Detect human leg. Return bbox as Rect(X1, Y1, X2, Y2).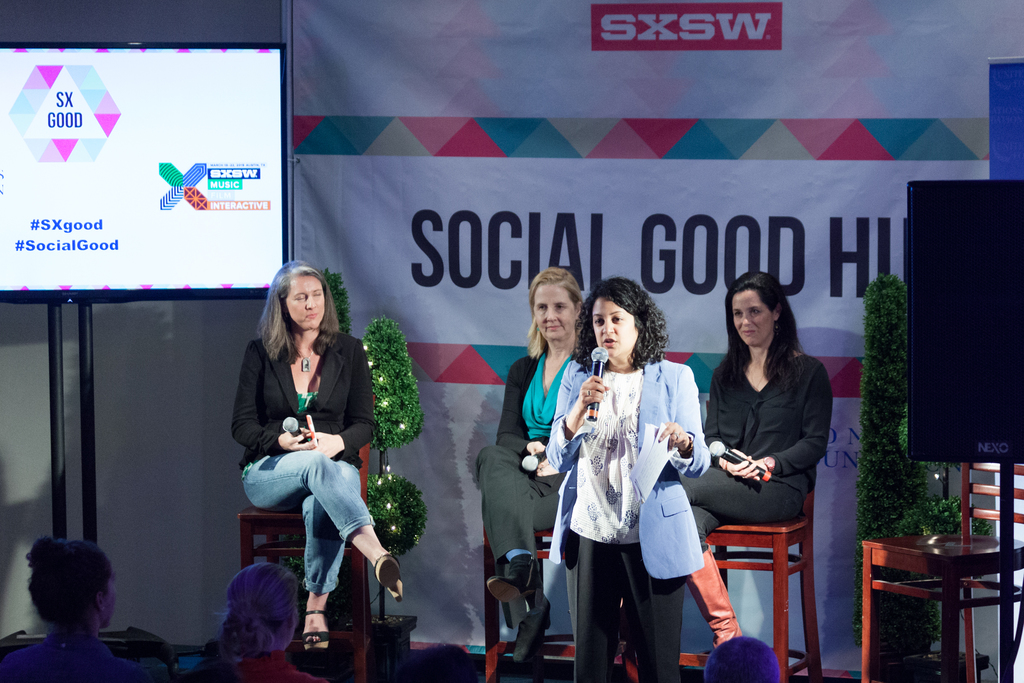
Rect(294, 488, 345, 651).
